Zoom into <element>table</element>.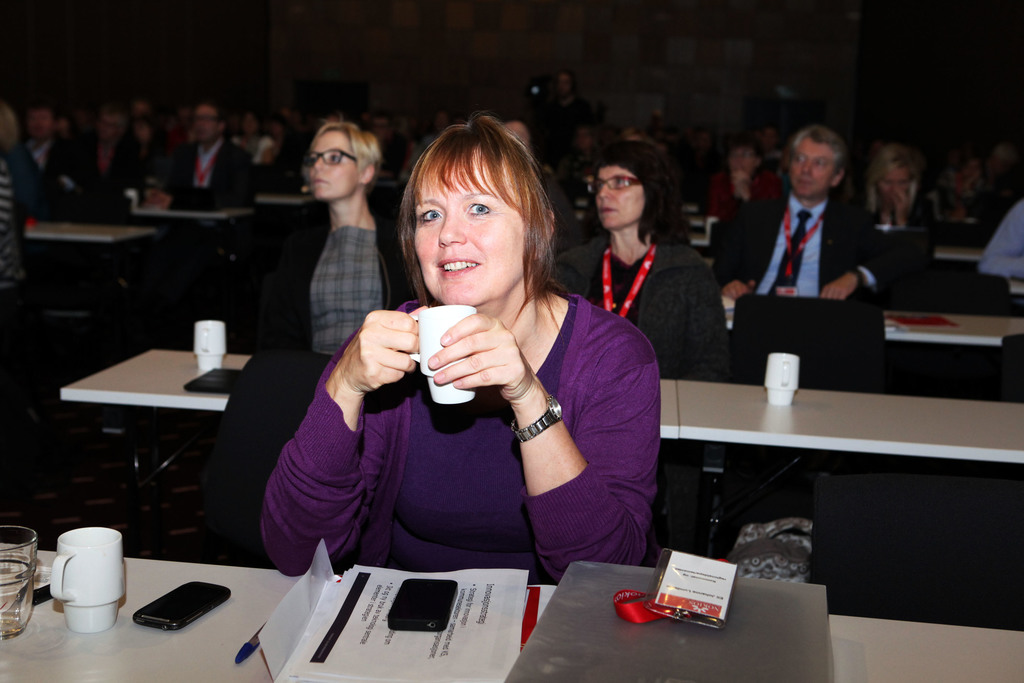
Zoom target: (x1=19, y1=213, x2=156, y2=348).
